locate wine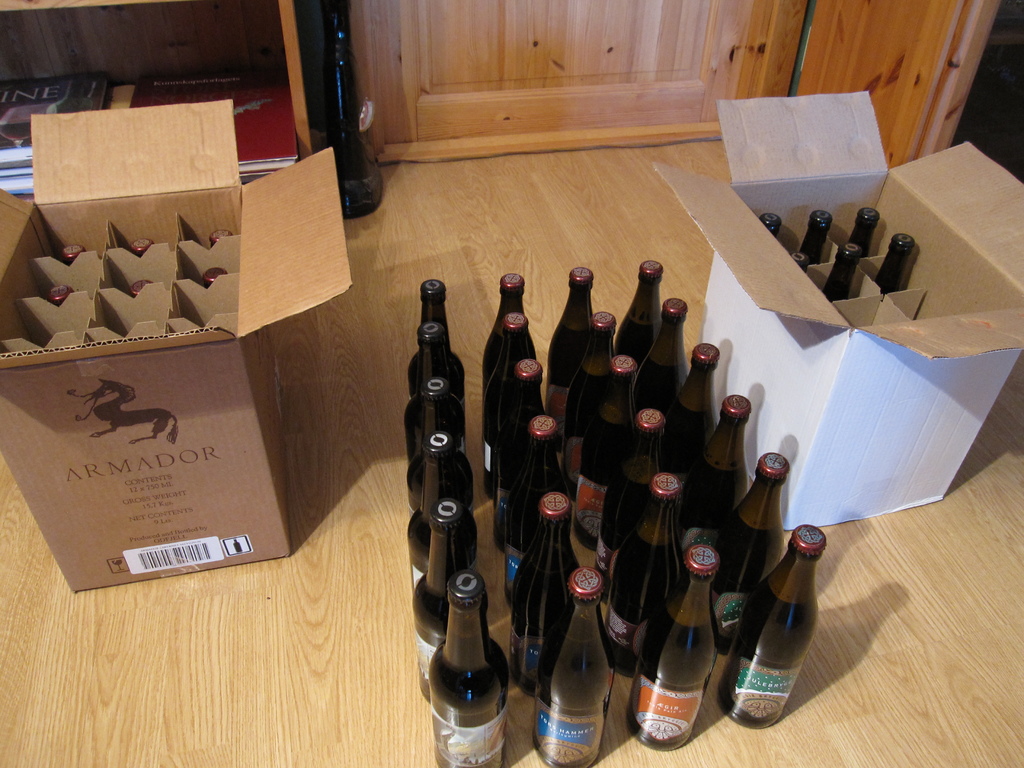
box(403, 323, 465, 465)
